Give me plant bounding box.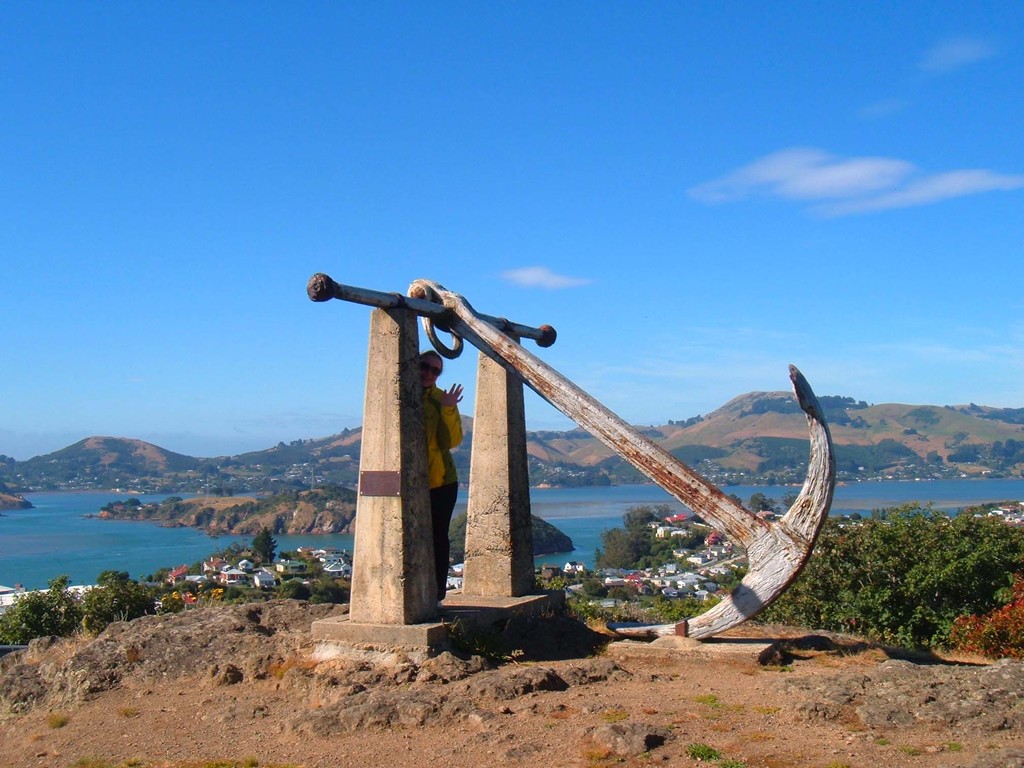
locate(568, 591, 614, 625).
